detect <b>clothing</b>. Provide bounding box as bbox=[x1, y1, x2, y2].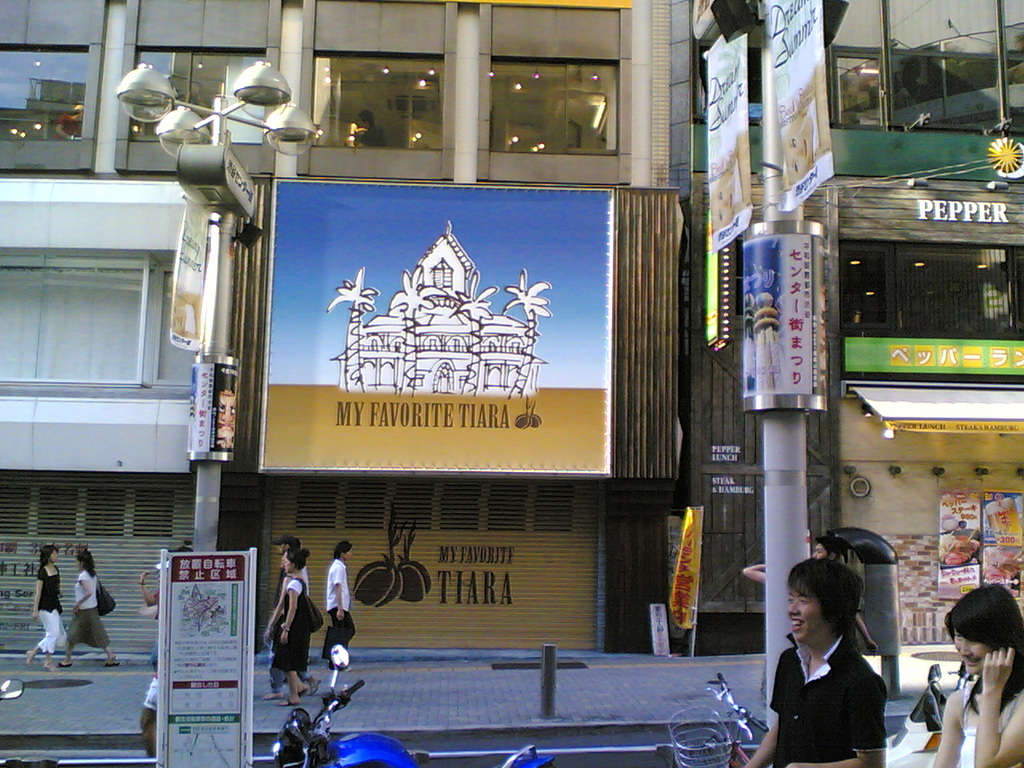
bbox=[766, 585, 908, 762].
